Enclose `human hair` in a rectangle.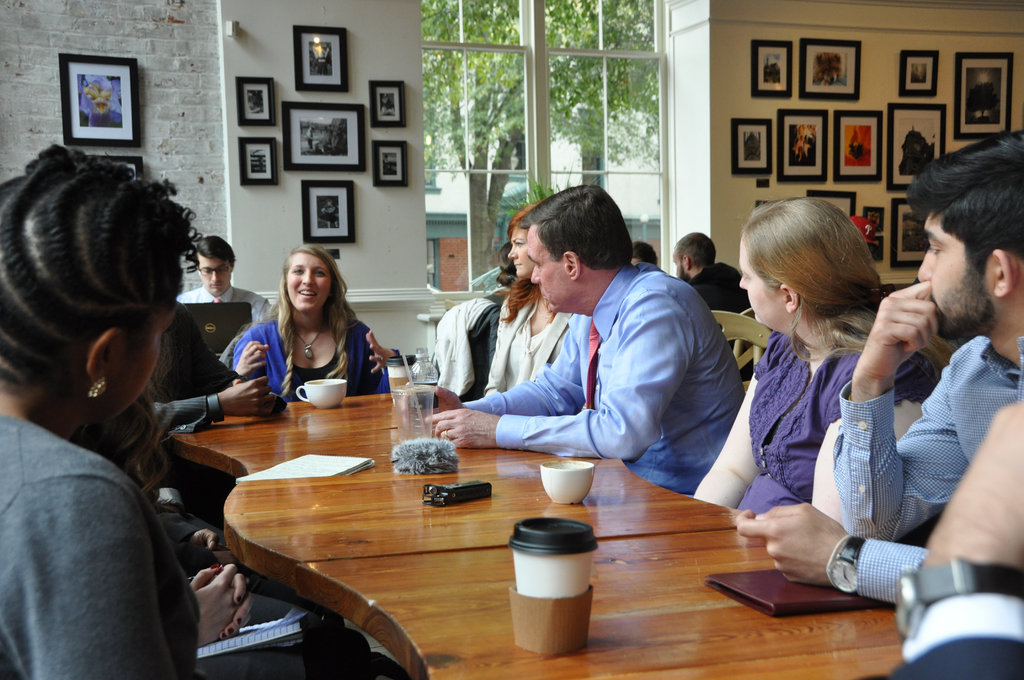
x1=900 y1=129 x2=1023 y2=275.
